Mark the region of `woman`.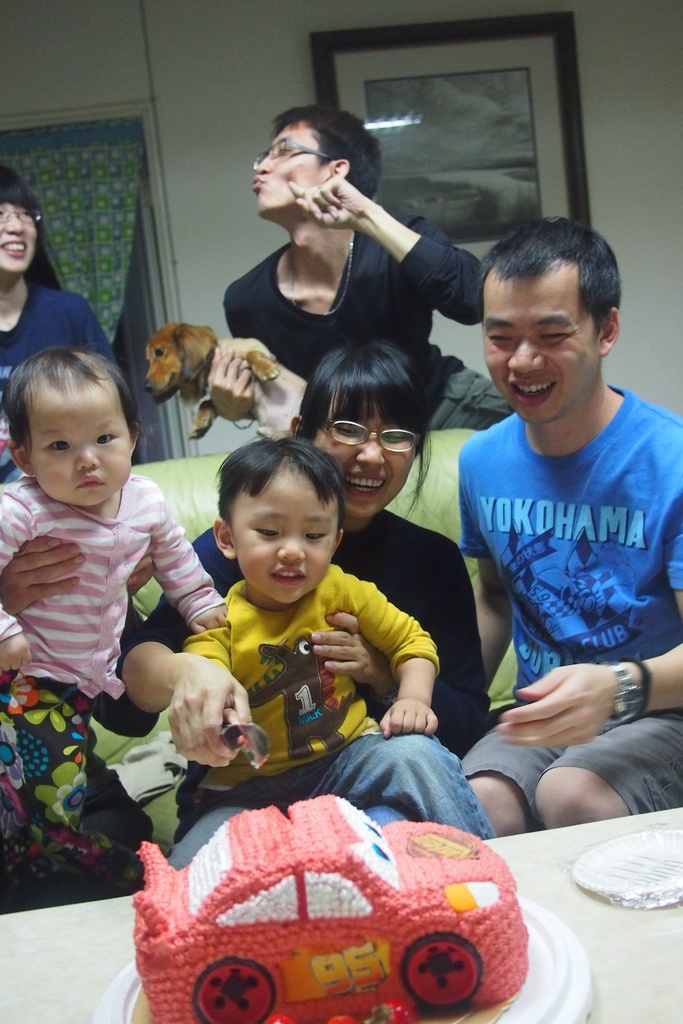
Region: bbox=(0, 164, 118, 483).
